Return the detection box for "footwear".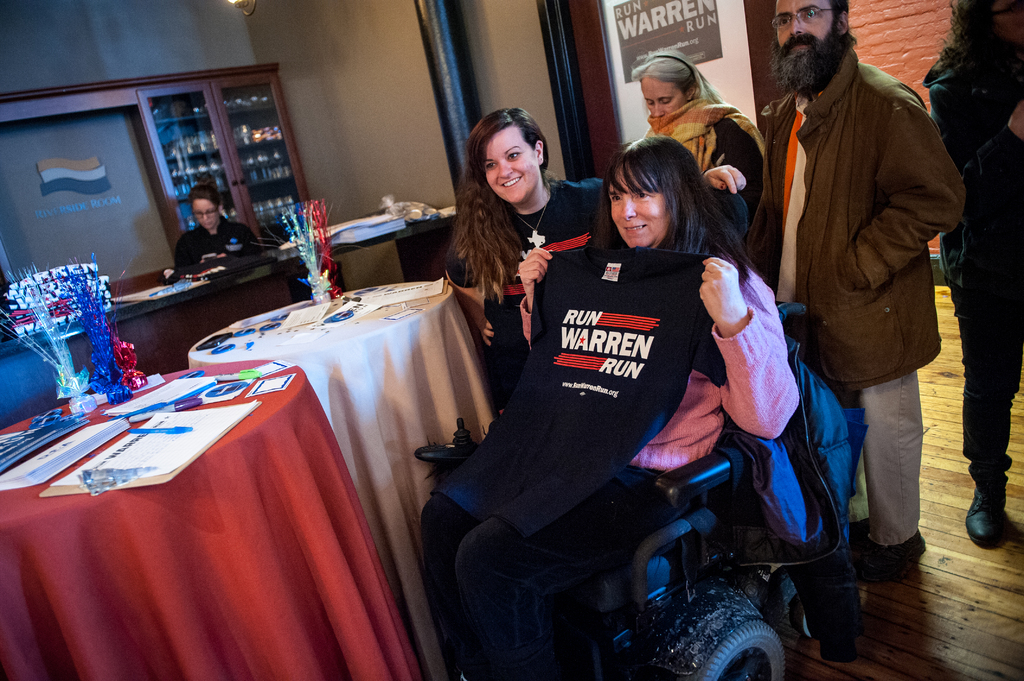
left=858, top=531, right=931, bottom=566.
